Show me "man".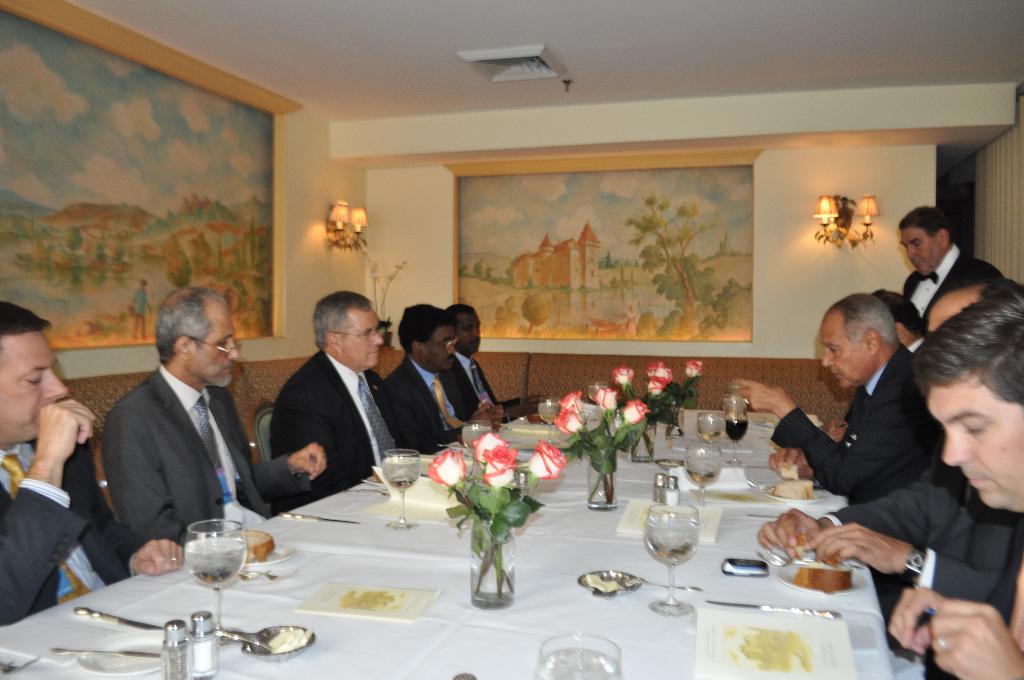
"man" is here: BBox(449, 298, 548, 453).
